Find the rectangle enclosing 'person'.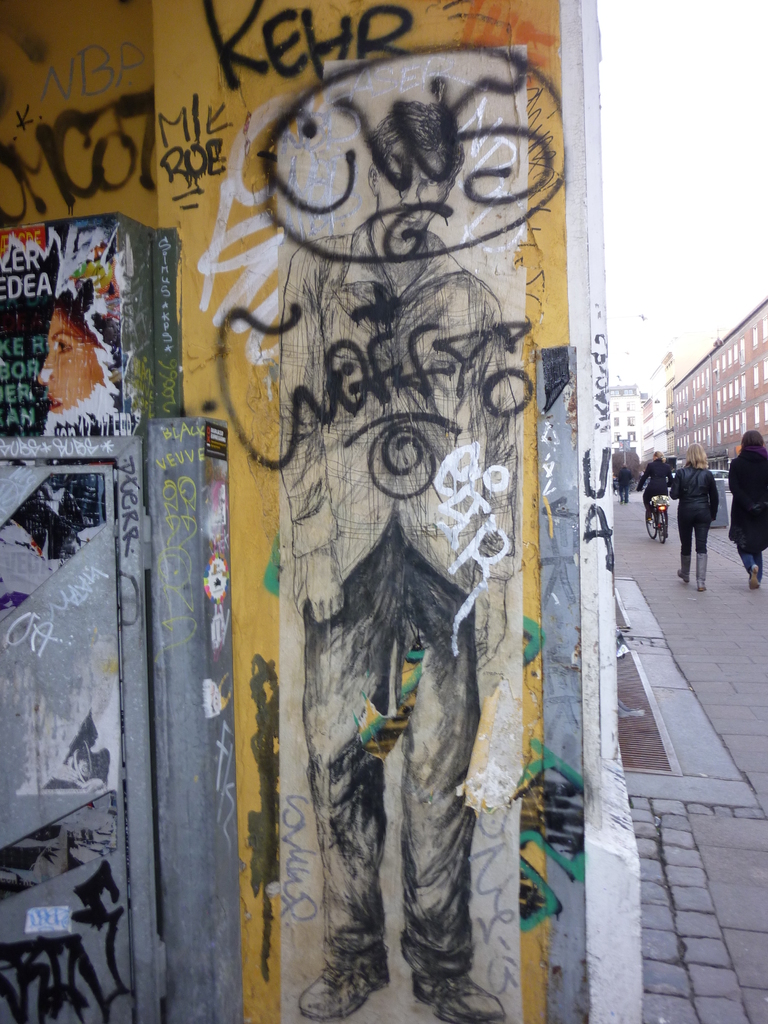
detection(617, 463, 631, 506).
